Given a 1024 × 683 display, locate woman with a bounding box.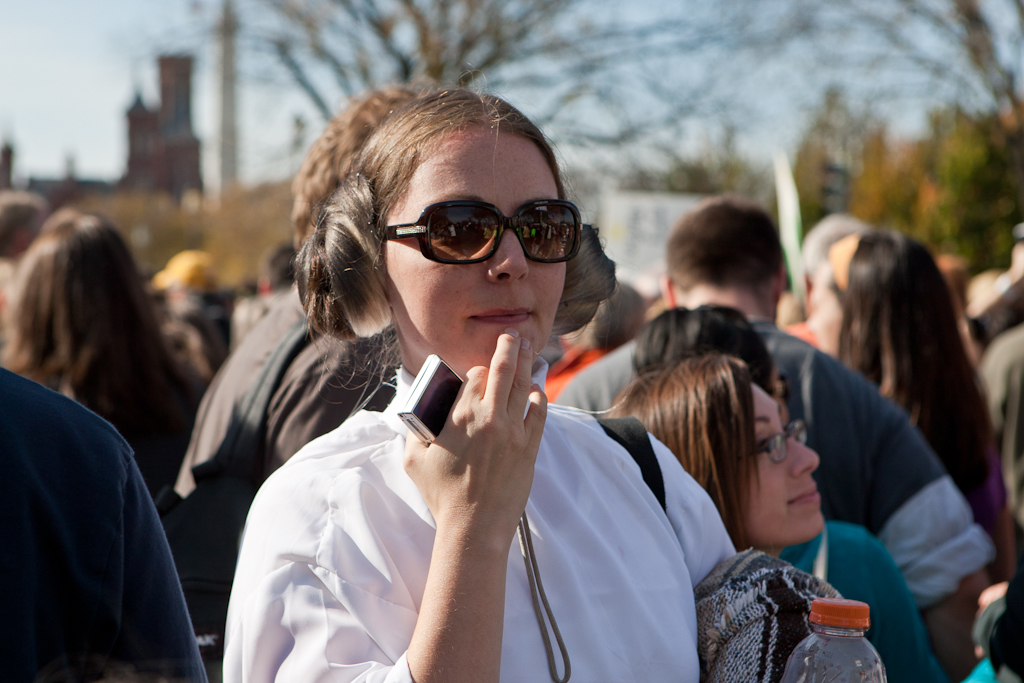
Located: rect(198, 96, 712, 669).
